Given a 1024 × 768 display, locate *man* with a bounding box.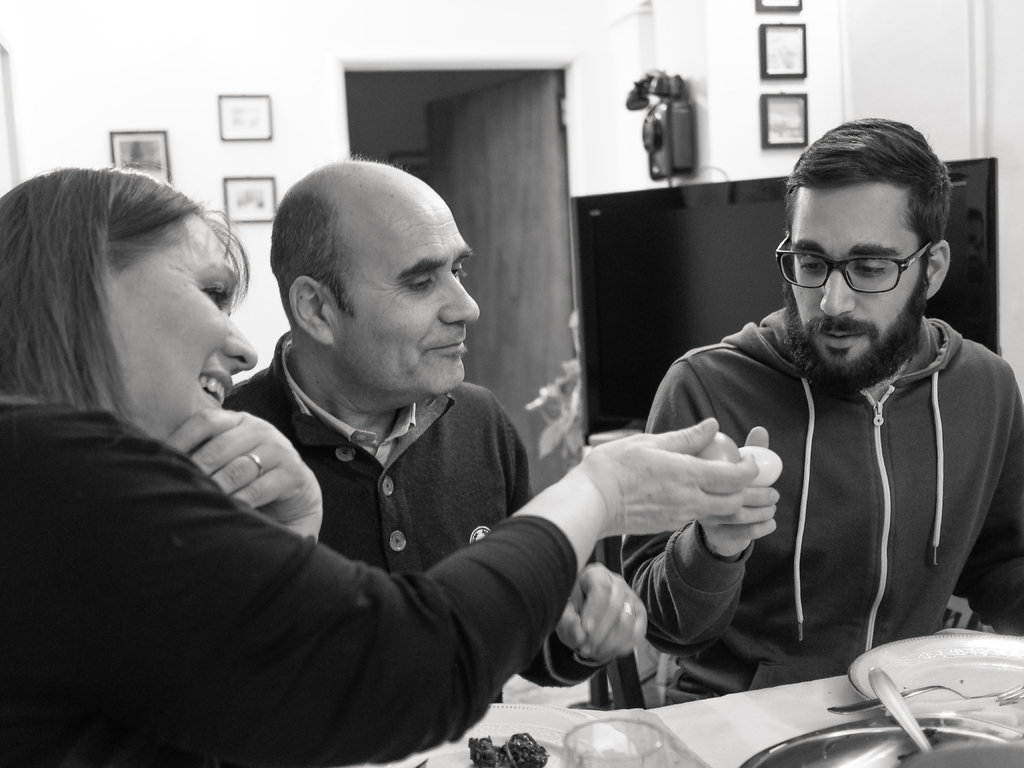
Located: box(224, 157, 650, 705).
